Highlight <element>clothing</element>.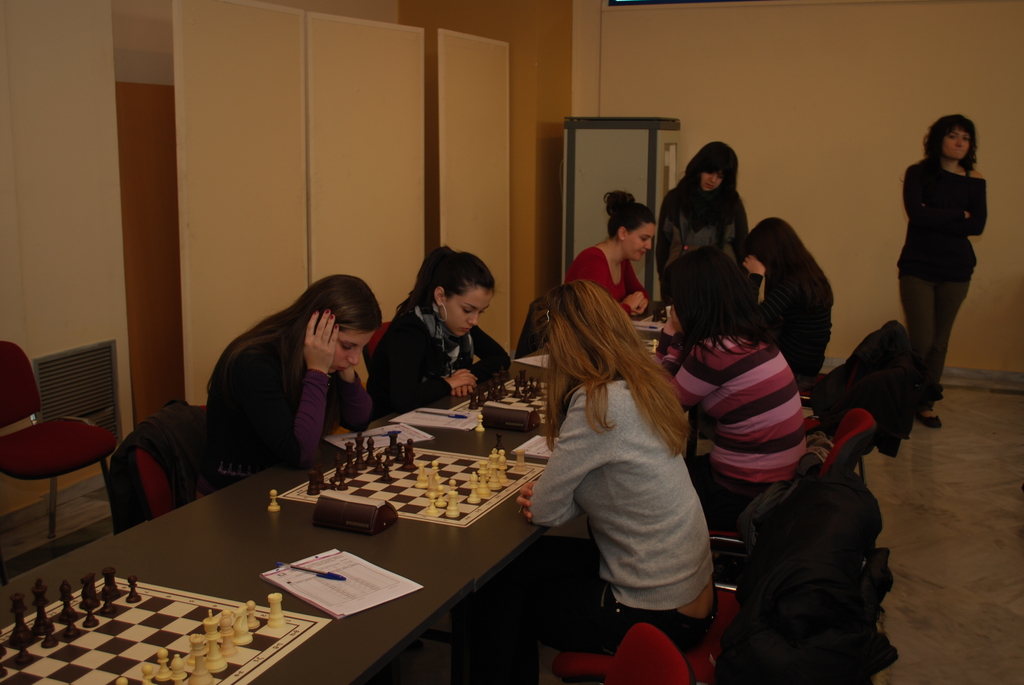
Highlighted region: (554,251,668,320).
